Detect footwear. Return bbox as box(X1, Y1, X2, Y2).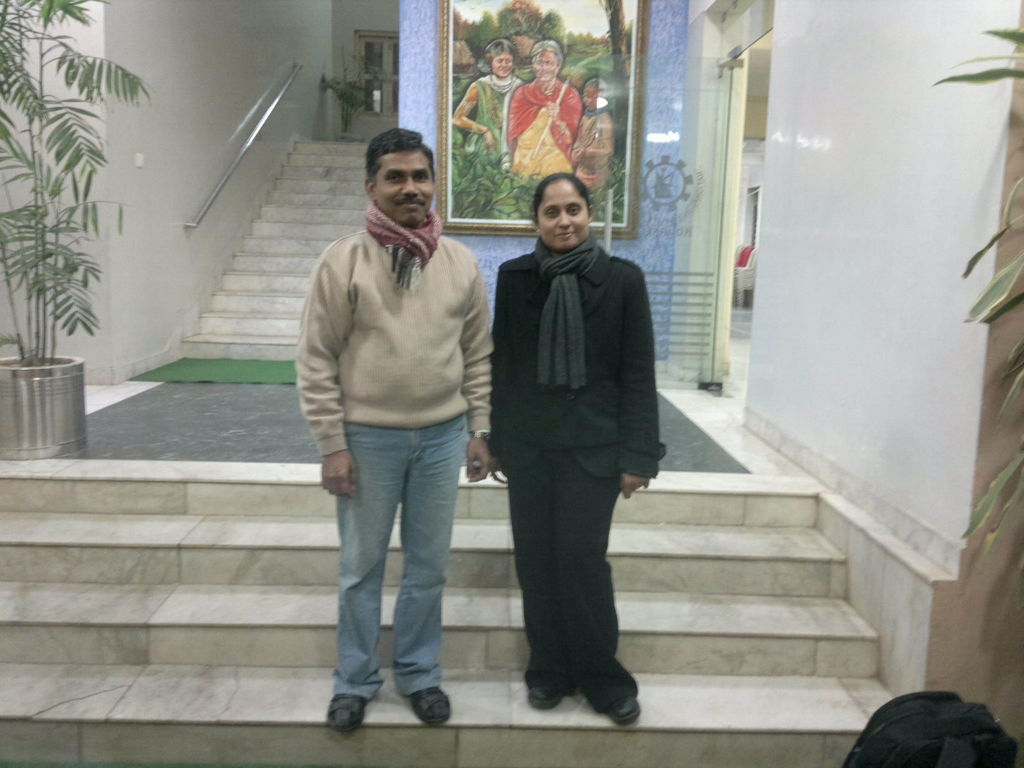
box(321, 694, 367, 730).
